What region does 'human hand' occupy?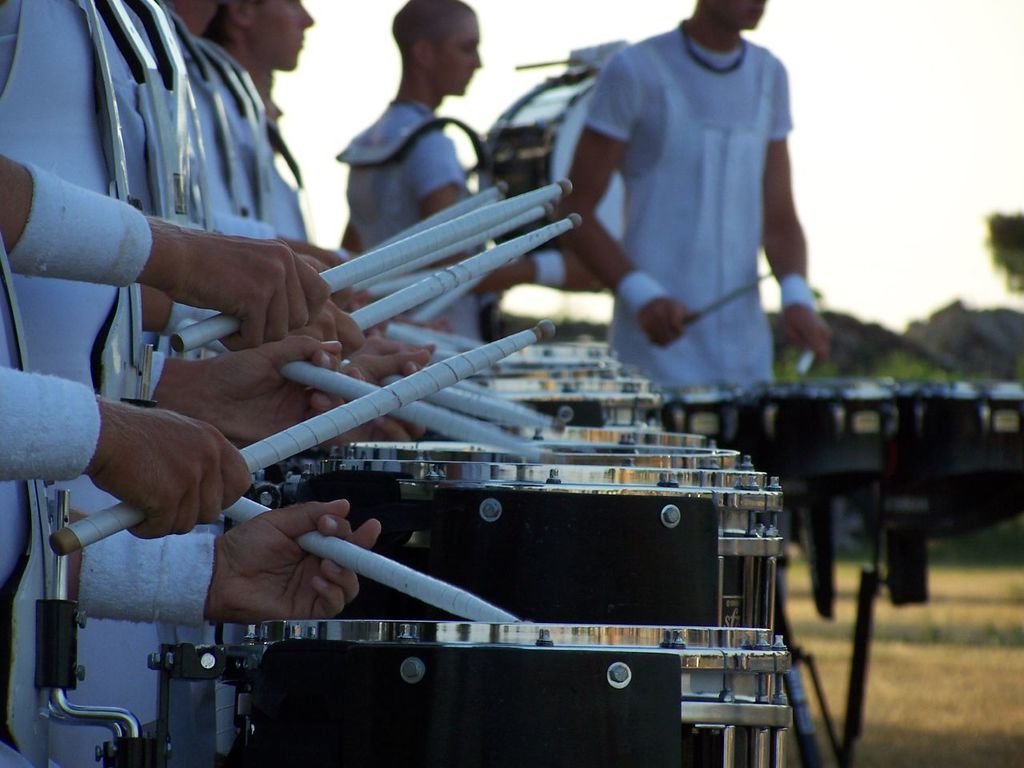
[201, 334, 345, 448].
